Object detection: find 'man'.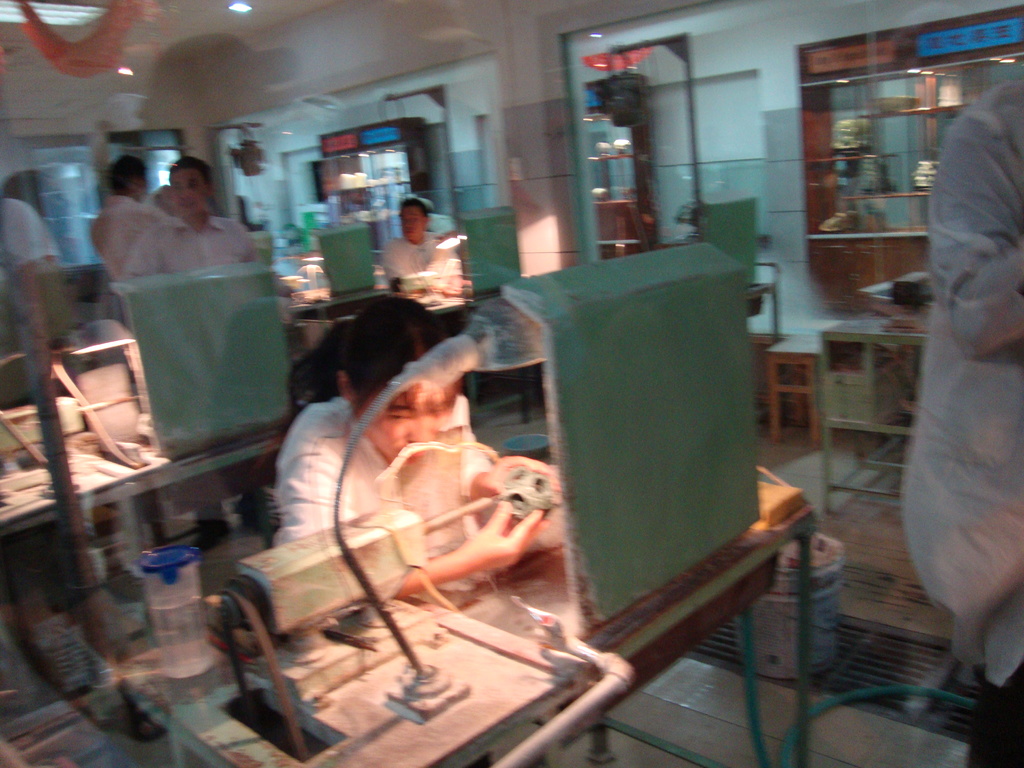
region(380, 198, 460, 292).
